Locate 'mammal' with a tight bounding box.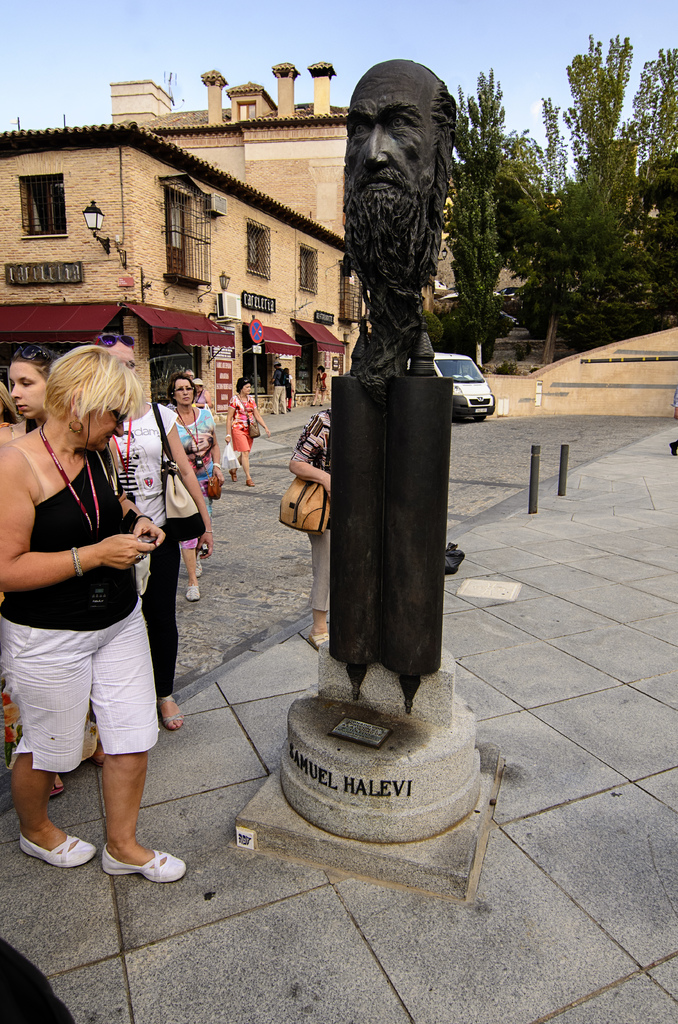
(x1=162, y1=374, x2=218, y2=603).
